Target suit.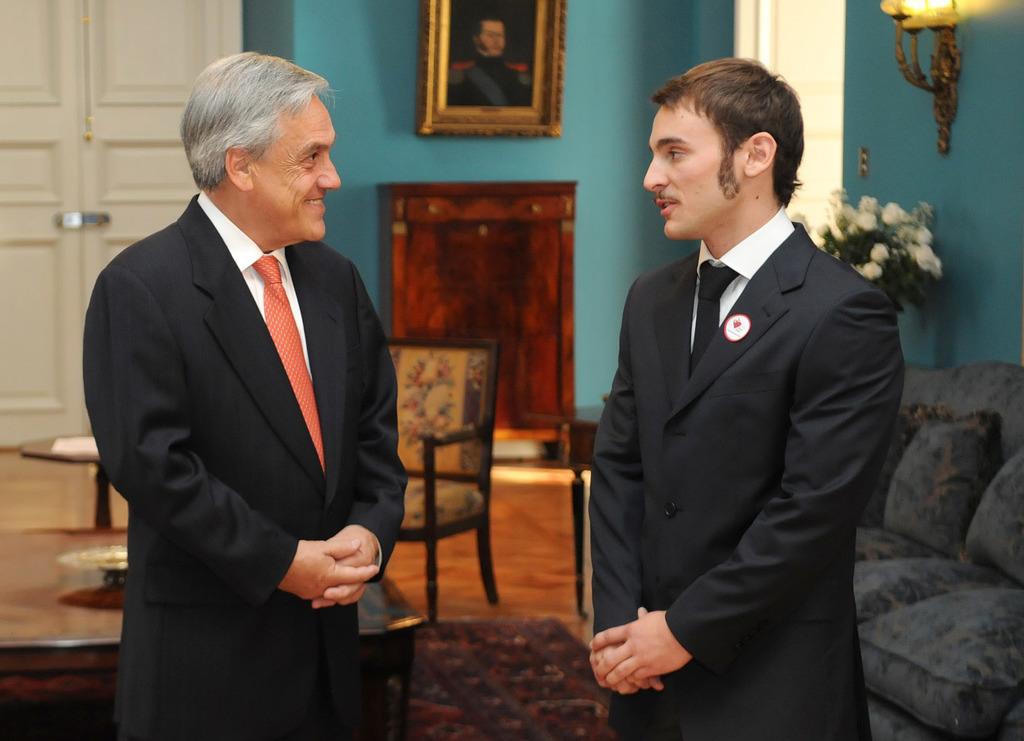
Target region: (x1=591, y1=202, x2=902, y2=740).
